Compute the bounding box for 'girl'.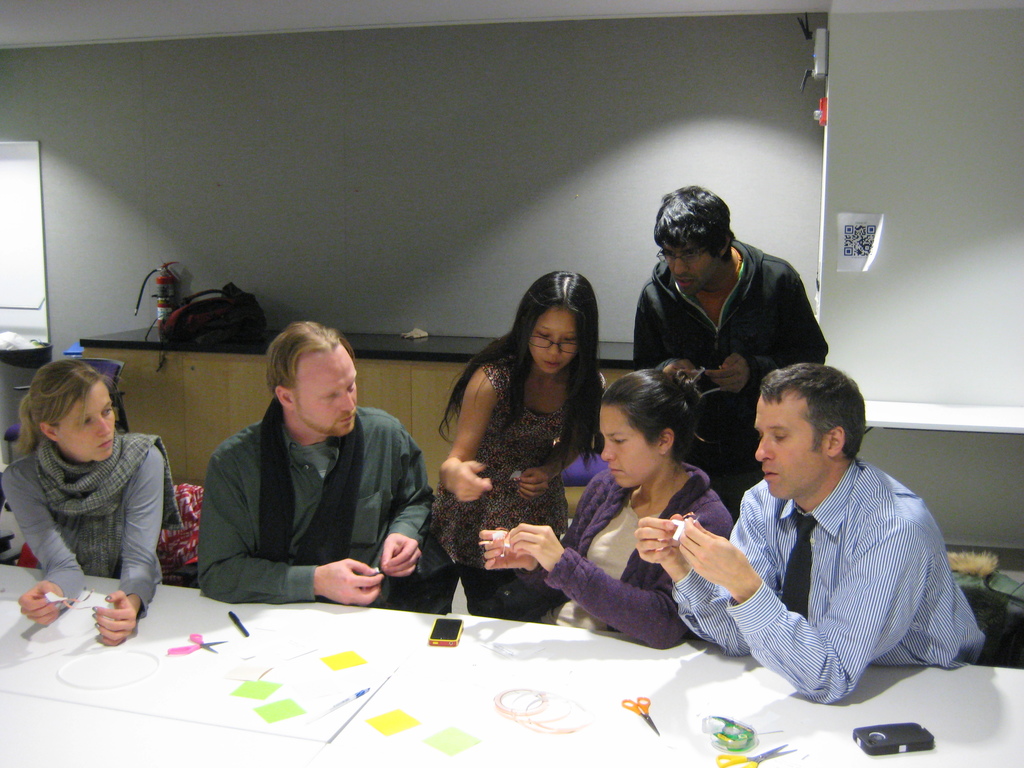
<region>17, 351, 180, 646</region>.
